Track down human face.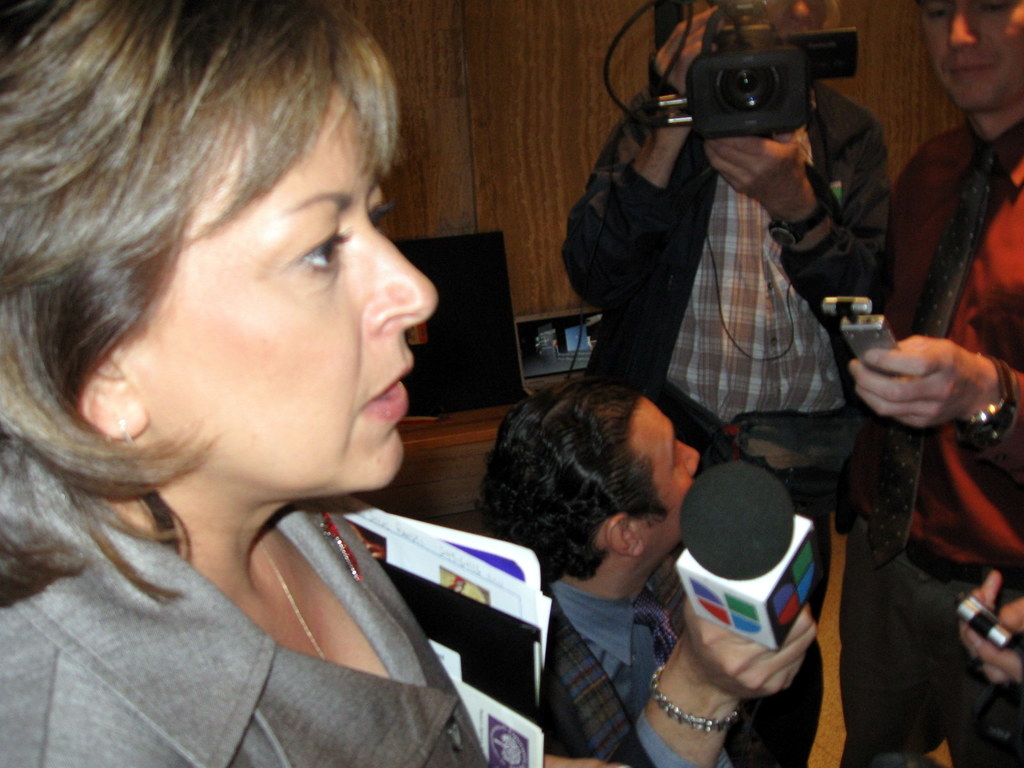
Tracked to (left=157, top=138, right=438, bottom=500).
